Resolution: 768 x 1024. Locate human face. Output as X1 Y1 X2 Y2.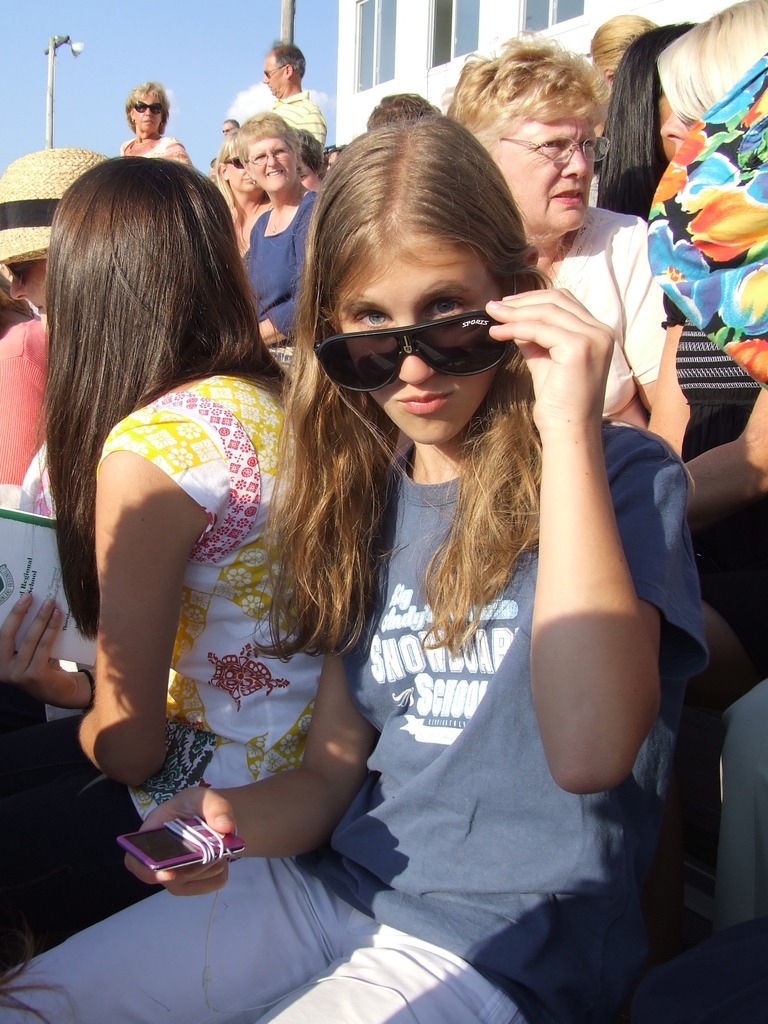
221 148 265 200.
